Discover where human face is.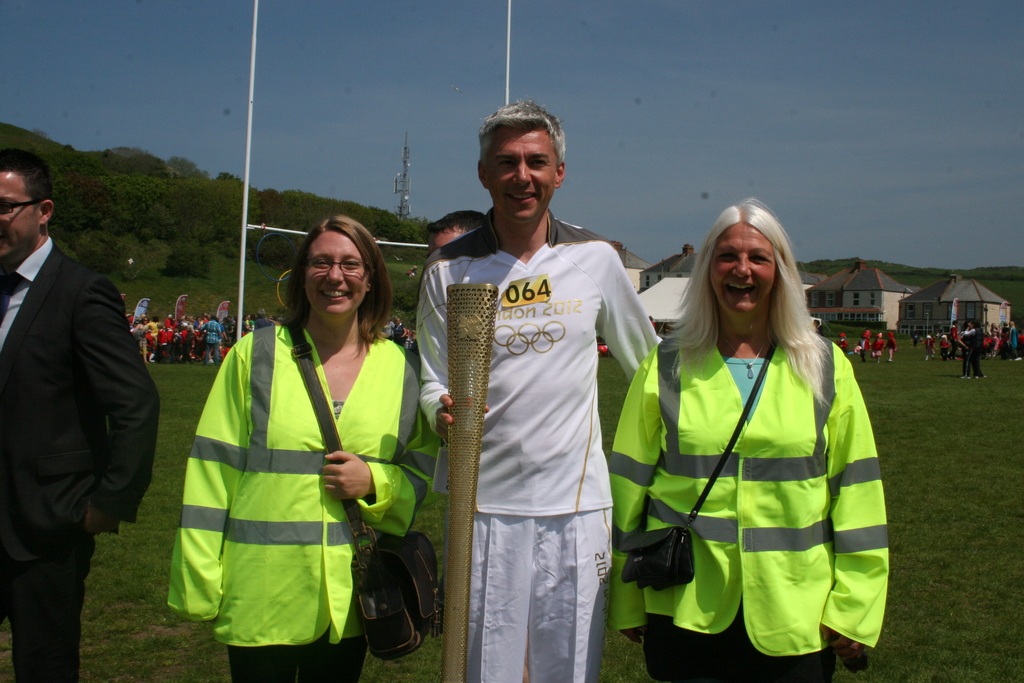
Discovered at 0 173 38 266.
